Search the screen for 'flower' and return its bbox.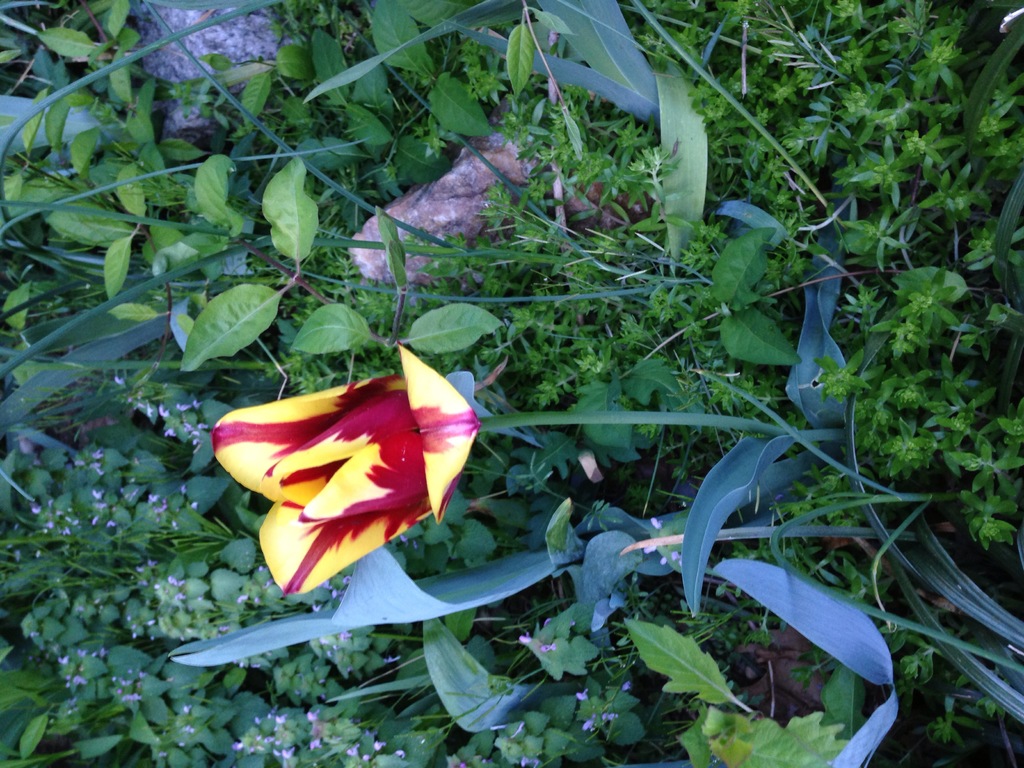
Found: <bbox>196, 354, 472, 589</bbox>.
